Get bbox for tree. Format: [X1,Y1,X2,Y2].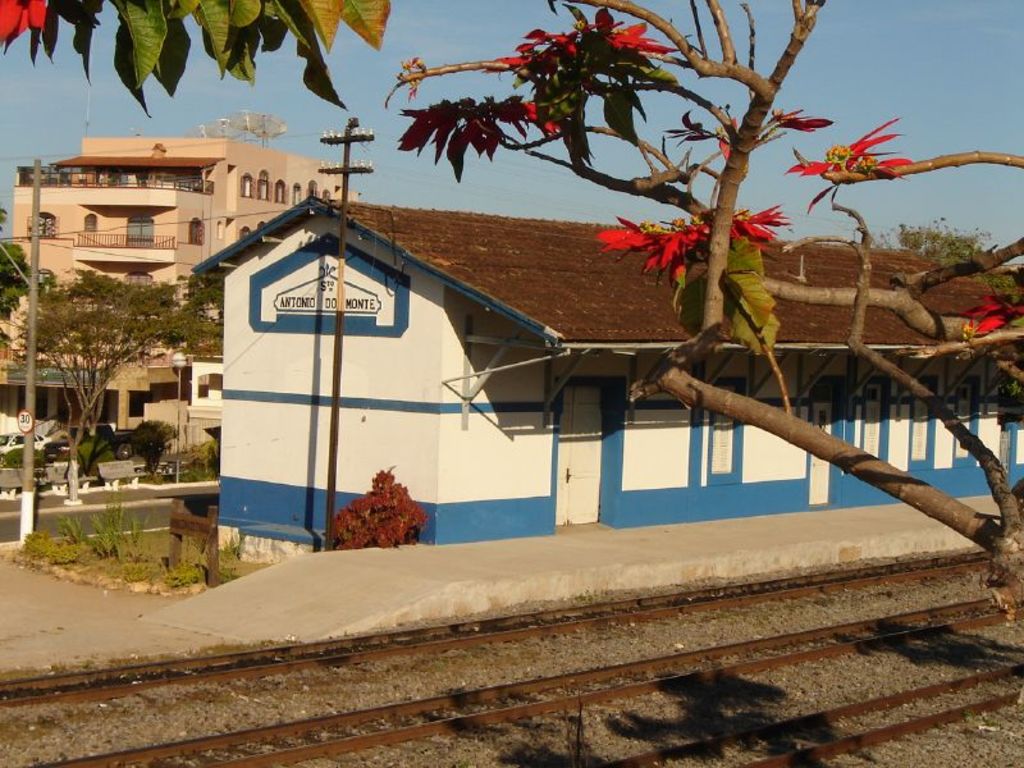
[0,0,398,133].
